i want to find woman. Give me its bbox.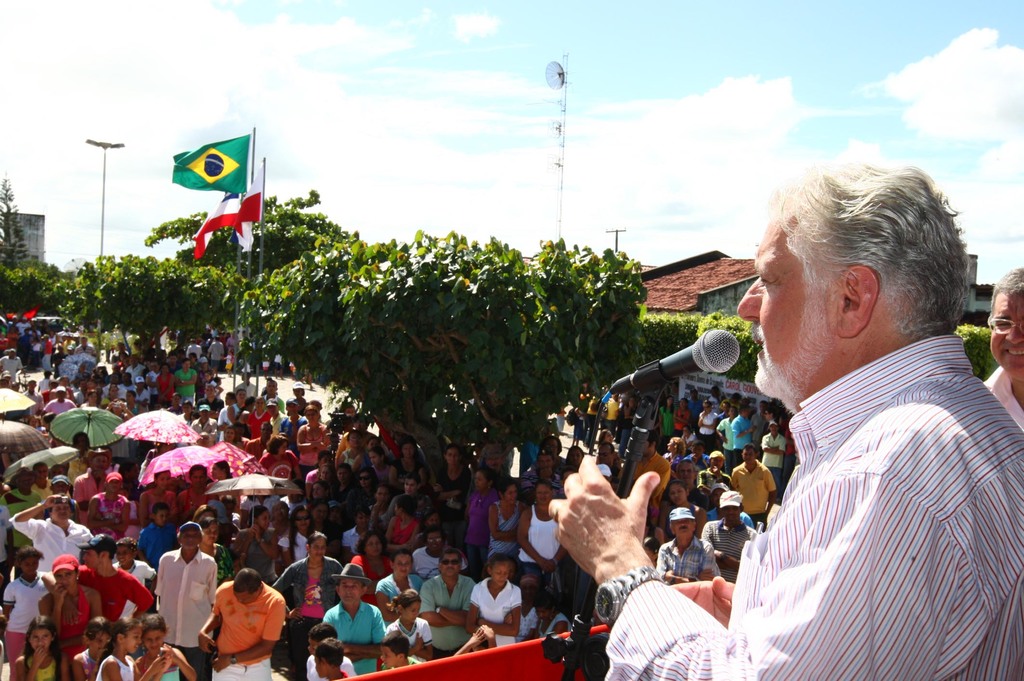
x1=366, y1=445, x2=399, y2=483.
